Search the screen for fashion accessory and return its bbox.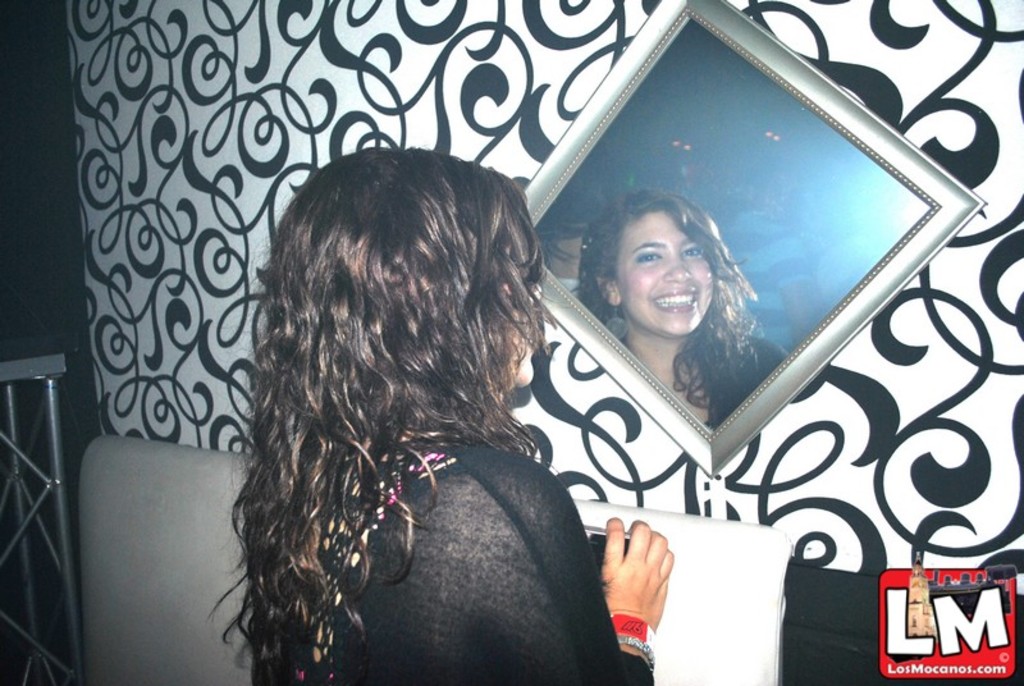
Found: Rect(617, 634, 655, 671).
